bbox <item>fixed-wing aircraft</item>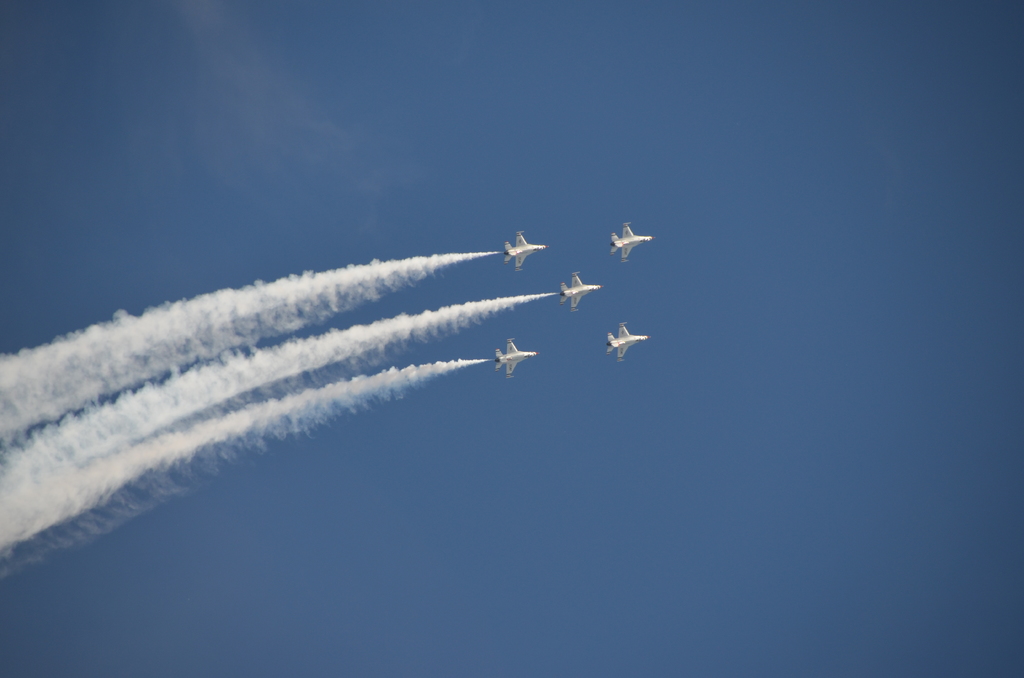
l=557, t=272, r=600, b=312
